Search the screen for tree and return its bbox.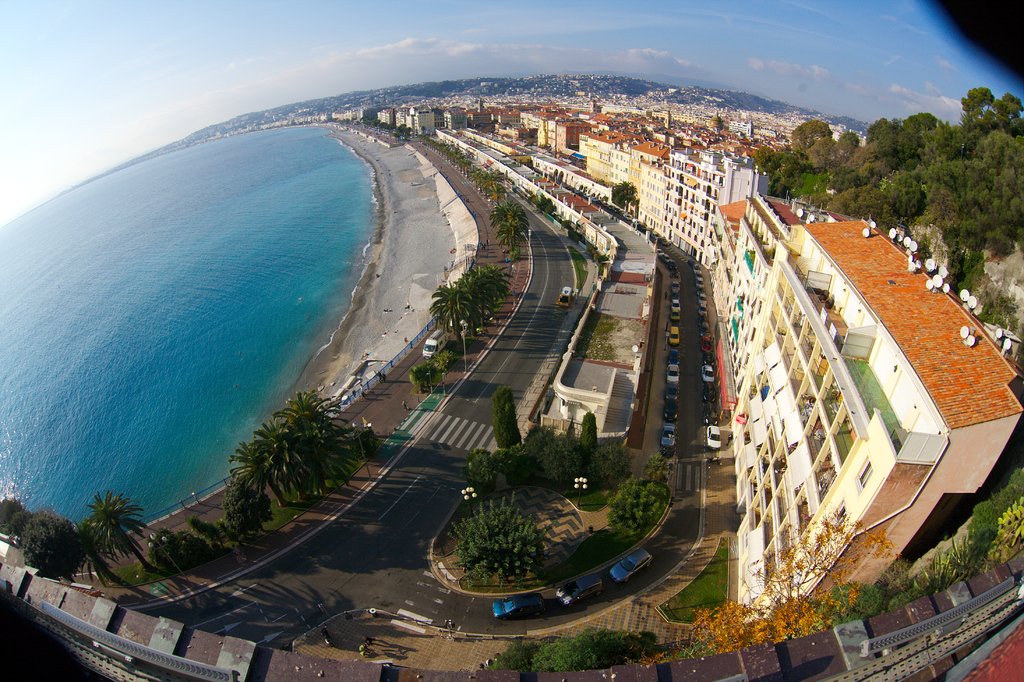
Found: locate(419, 125, 426, 136).
